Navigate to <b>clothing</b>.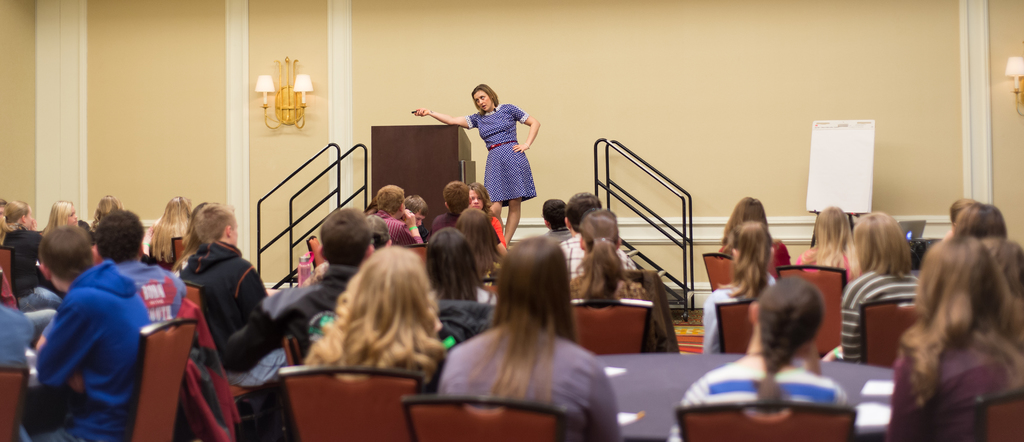
Navigation target: <region>186, 239, 310, 404</region>.
